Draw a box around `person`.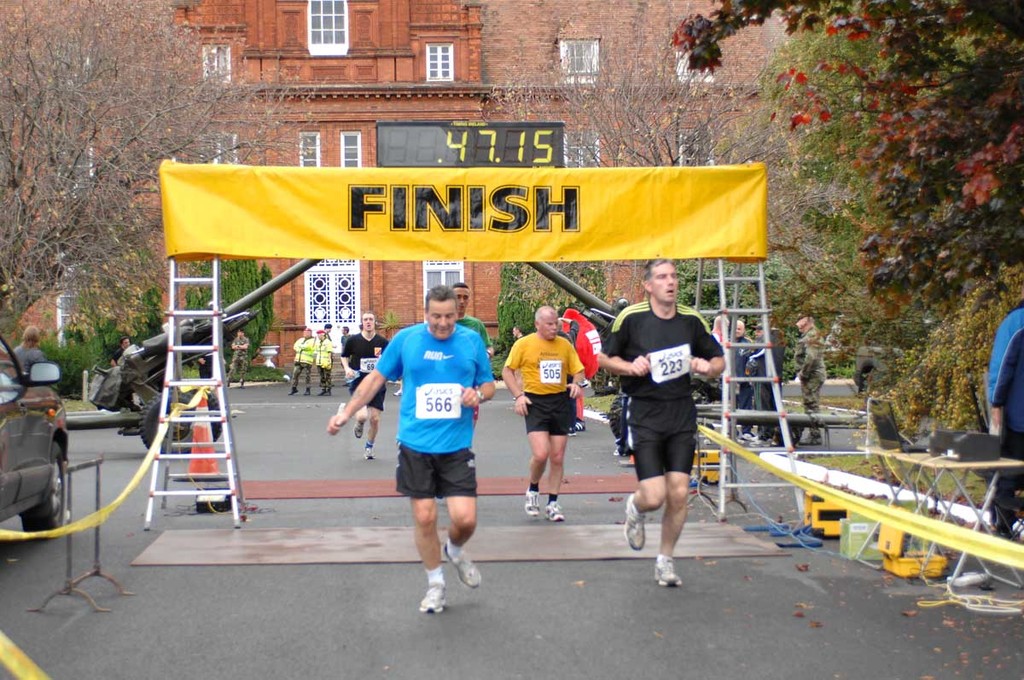
797:311:831:442.
